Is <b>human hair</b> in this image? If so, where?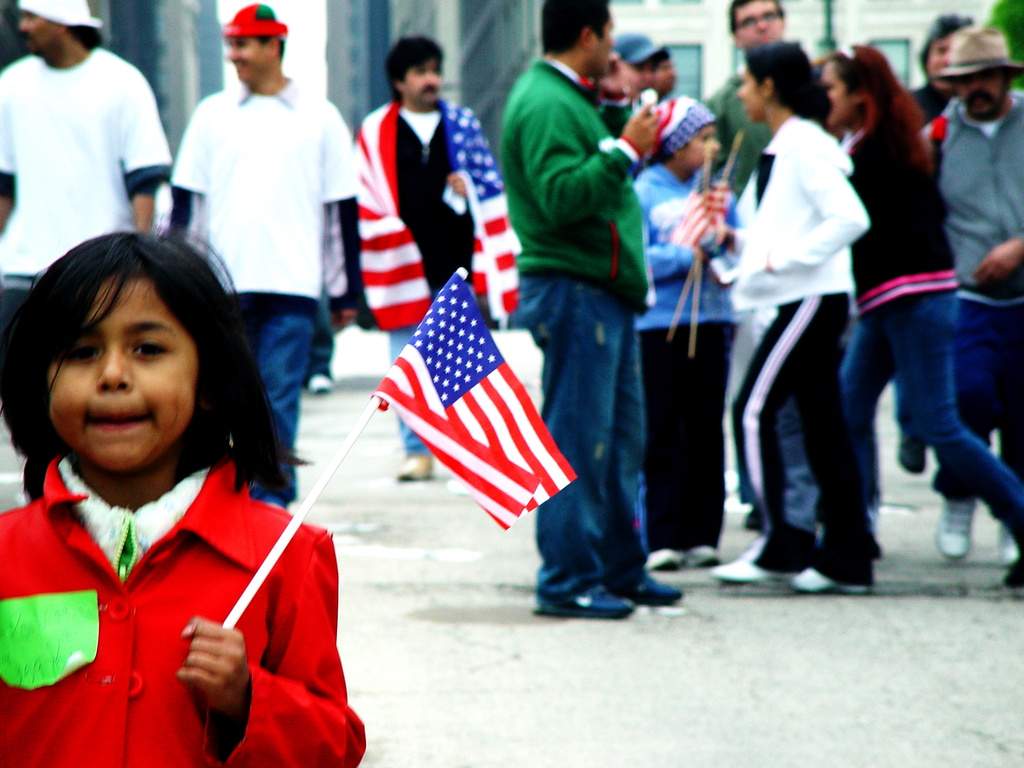
Yes, at rect(542, 0, 611, 60).
